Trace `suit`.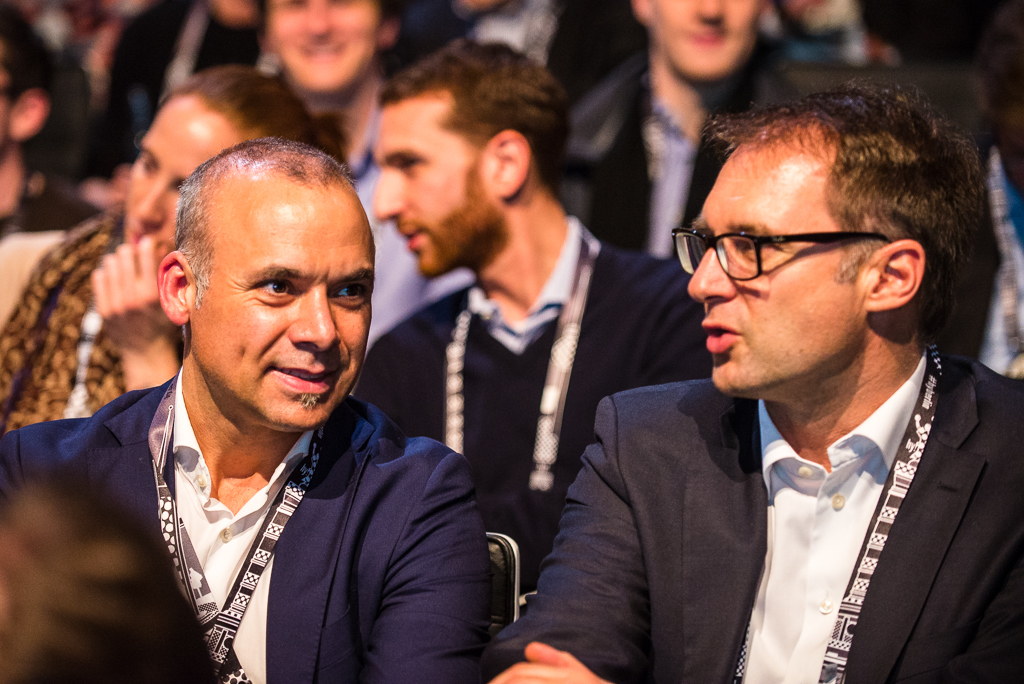
Traced to bbox=(487, 358, 1023, 683).
